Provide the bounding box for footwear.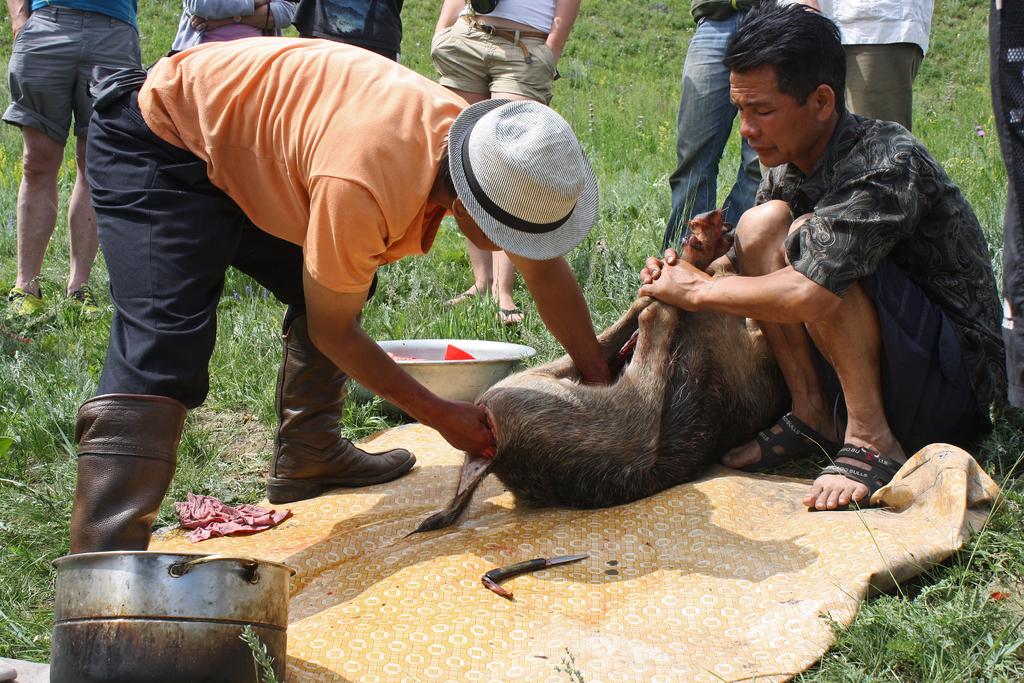
pyautogui.locateOnScreen(441, 285, 479, 310).
